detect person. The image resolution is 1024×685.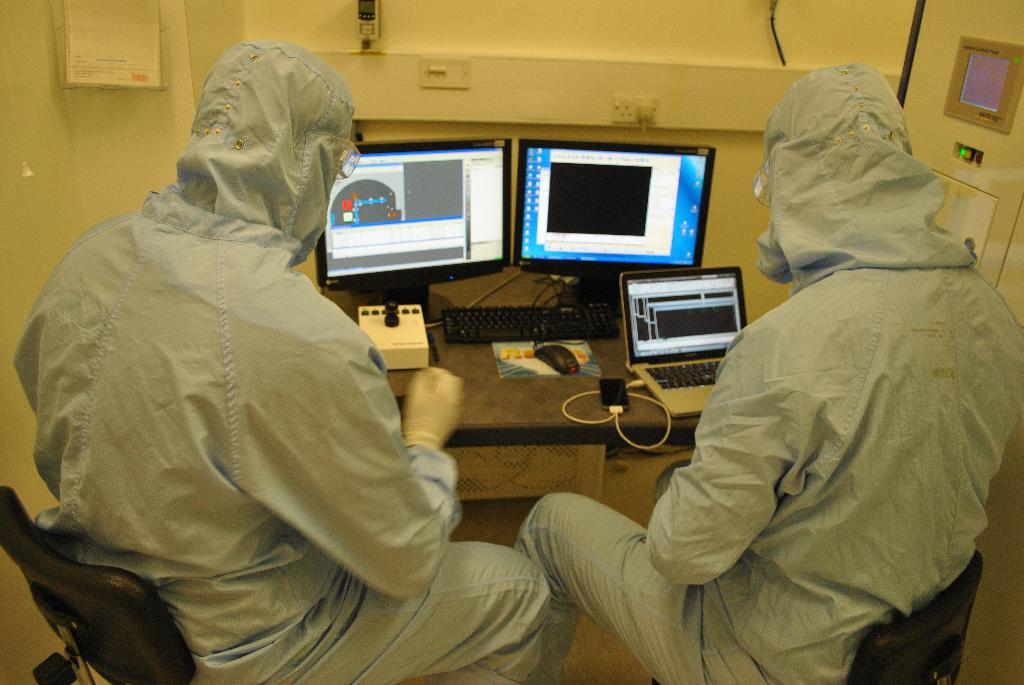
54 52 536 663.
